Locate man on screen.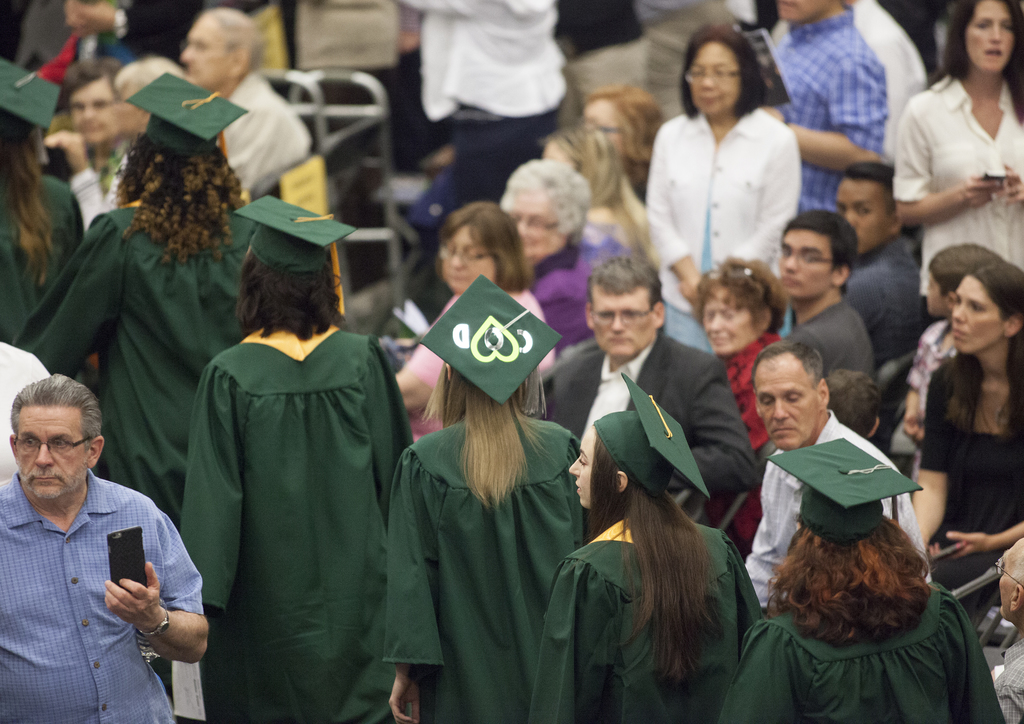
On screen at bbox=[0, 381, 214, 723].
